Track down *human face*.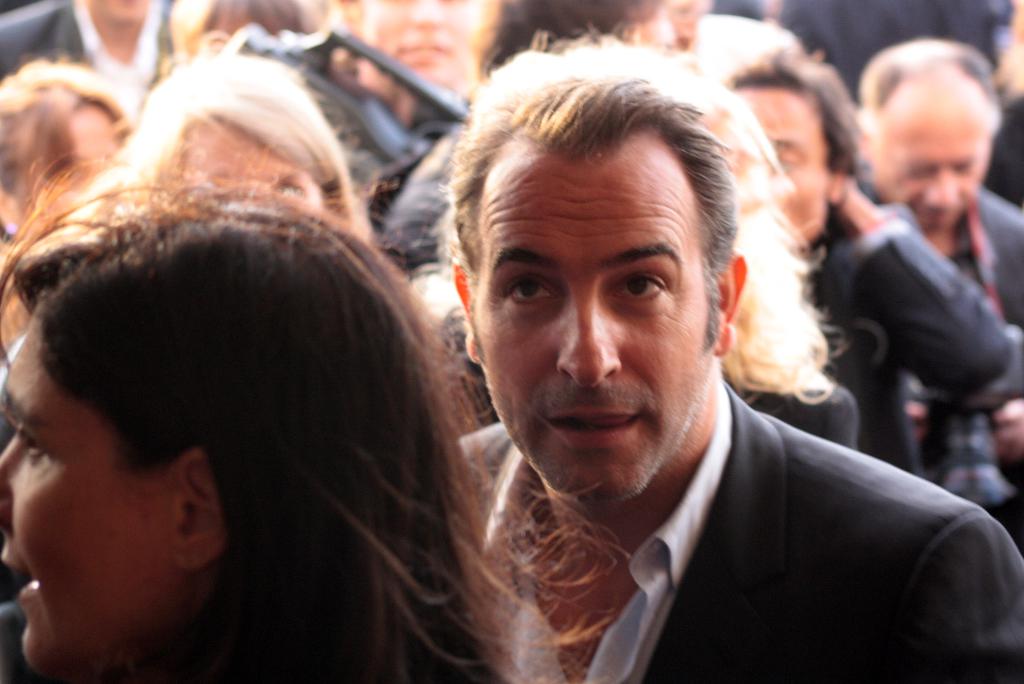
Tracked to BBox(0, 303, 171, 677).
